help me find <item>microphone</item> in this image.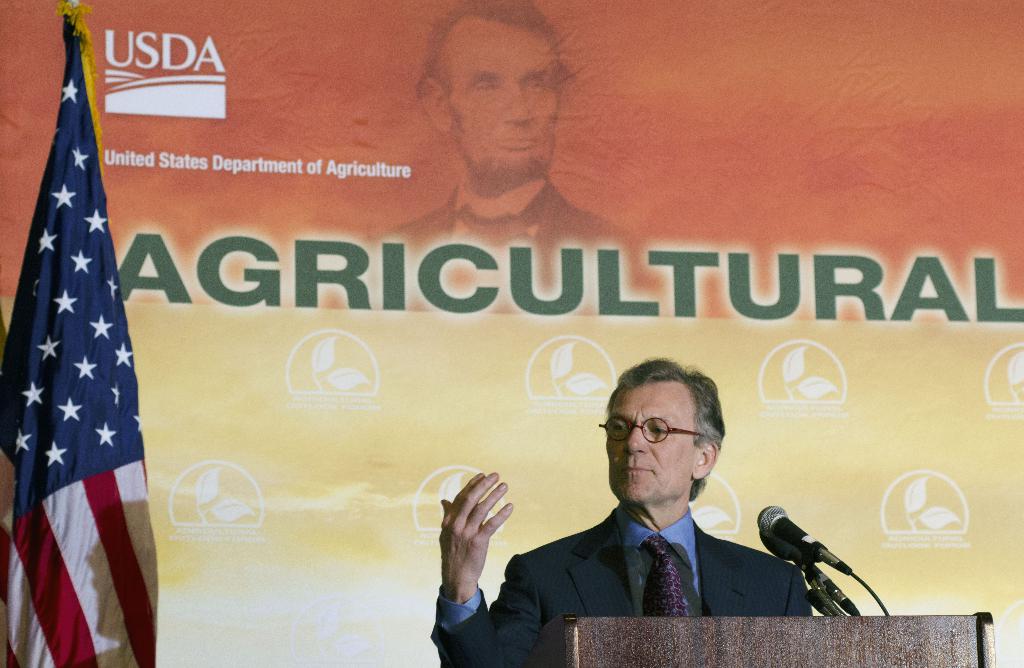
Found it: crop(755, 501, 854, 573).
